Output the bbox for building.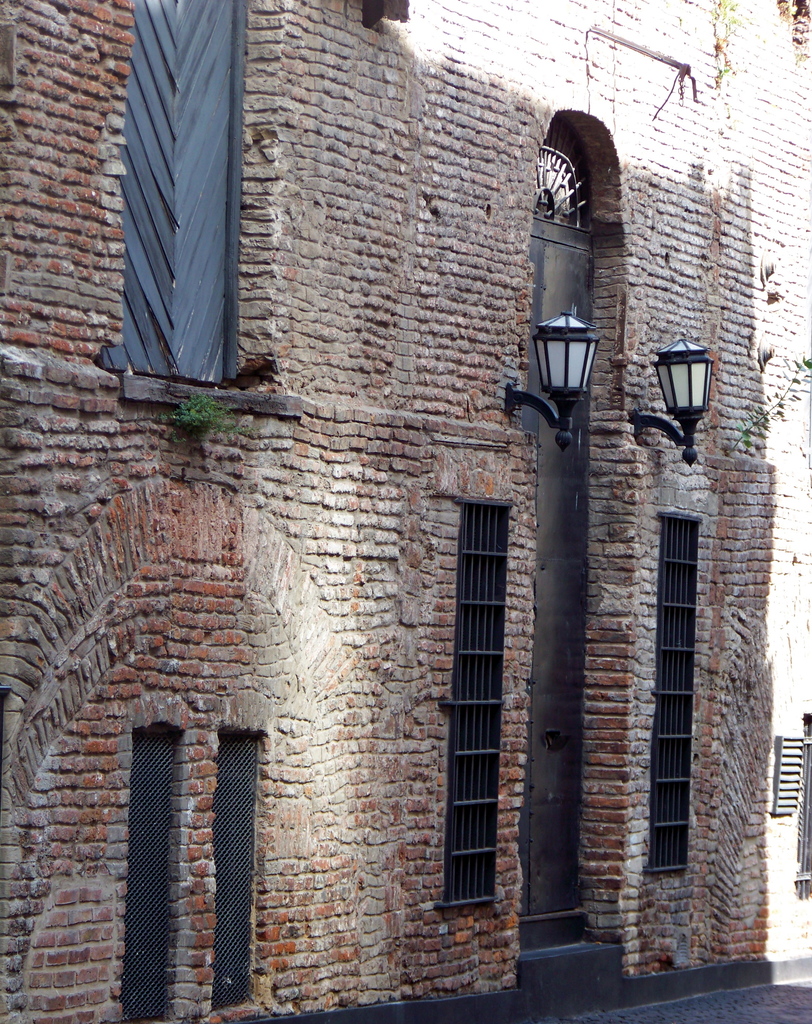
{"left": 0, "top": 0, "right": 811, "bottom": 1023}.
